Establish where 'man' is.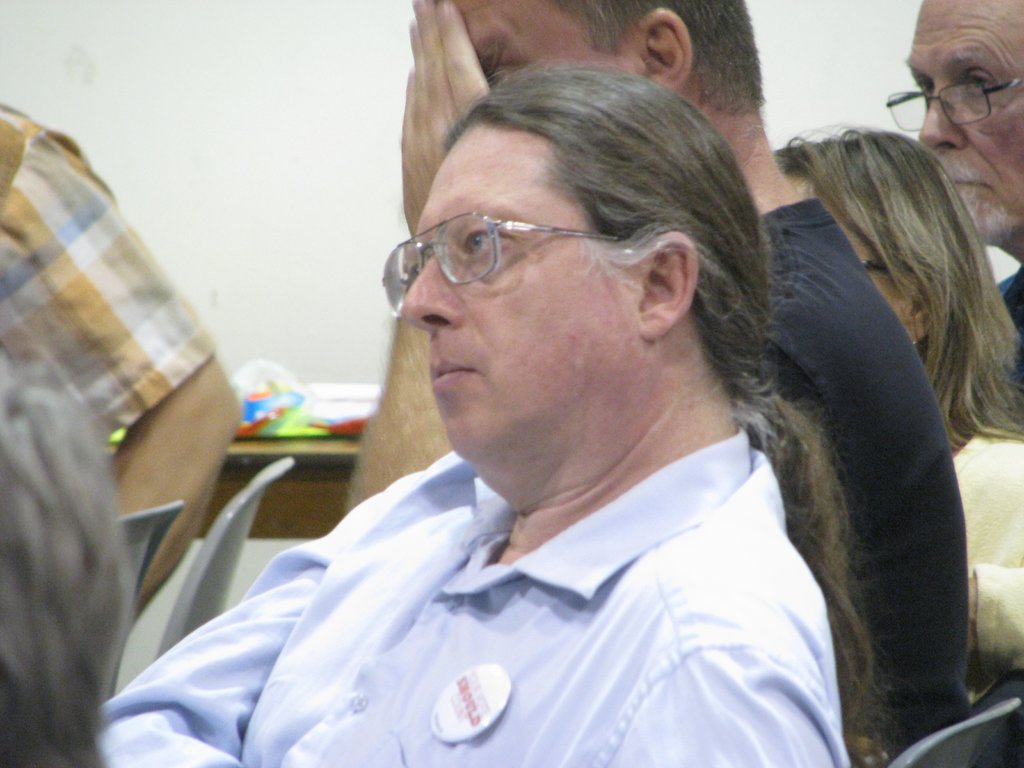
Established at l=0, t=337, r=131, b=767.
